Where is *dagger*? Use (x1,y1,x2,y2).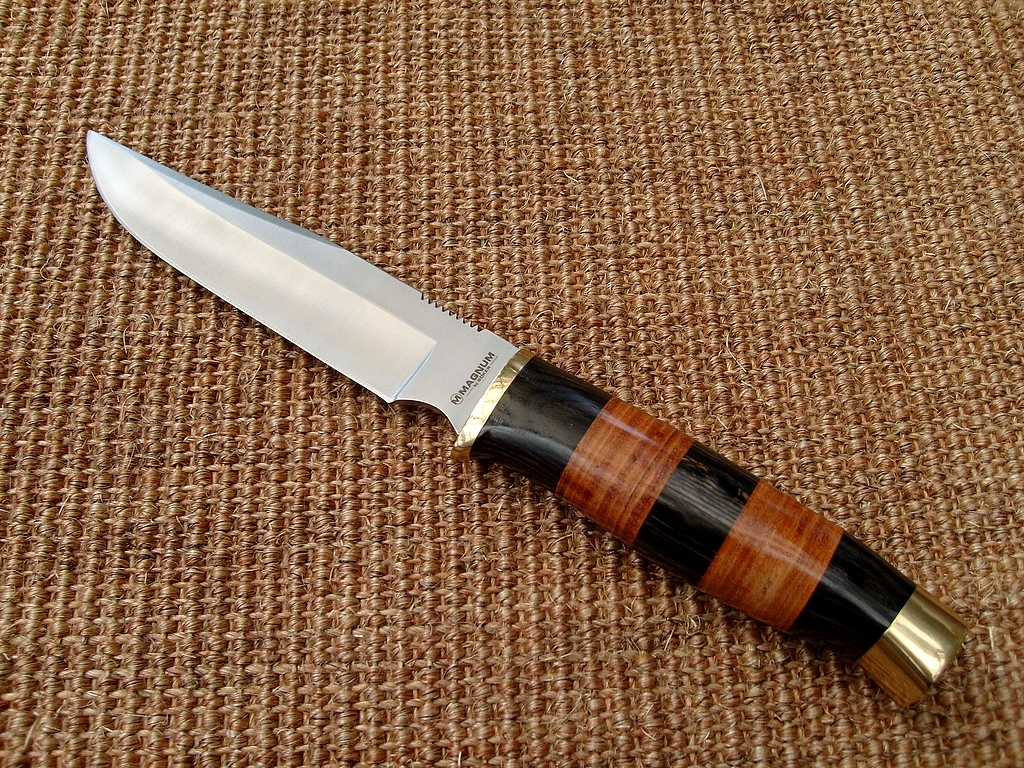
(85,126,974,708).
